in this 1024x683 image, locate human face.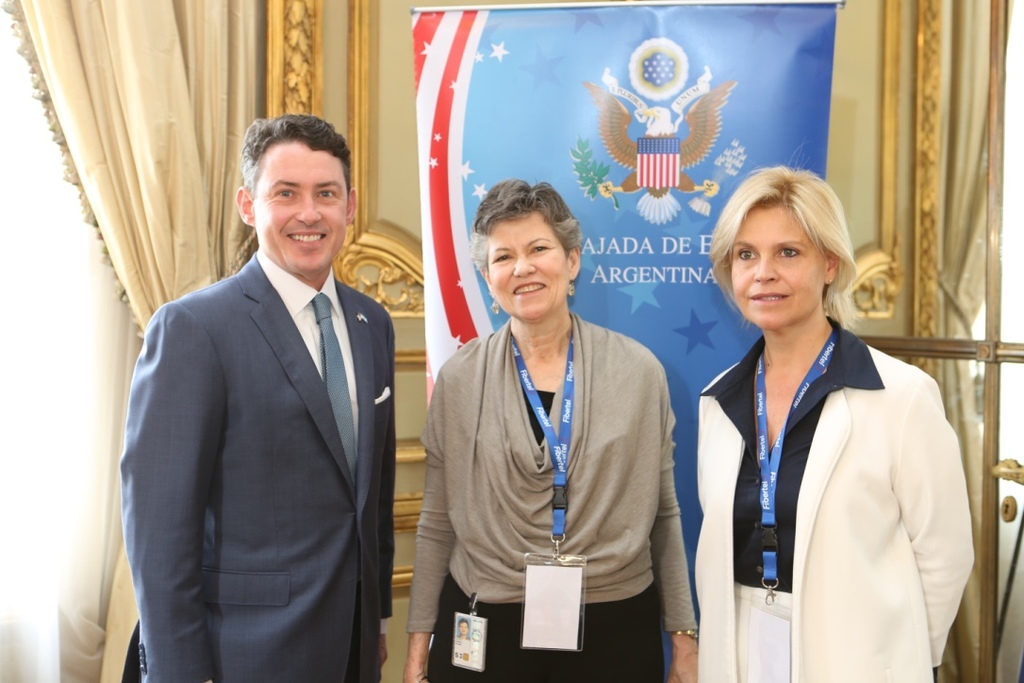
Bounding box: (247,142,346,267).
